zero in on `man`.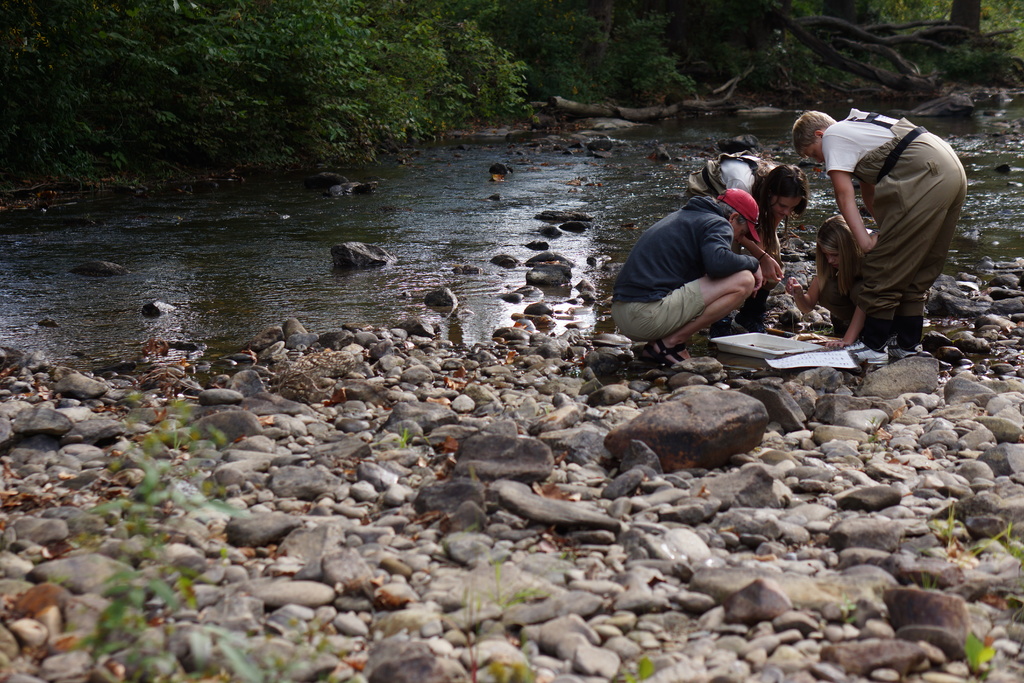
Zeroed in: bbox=(611, 188, 776, 367).
